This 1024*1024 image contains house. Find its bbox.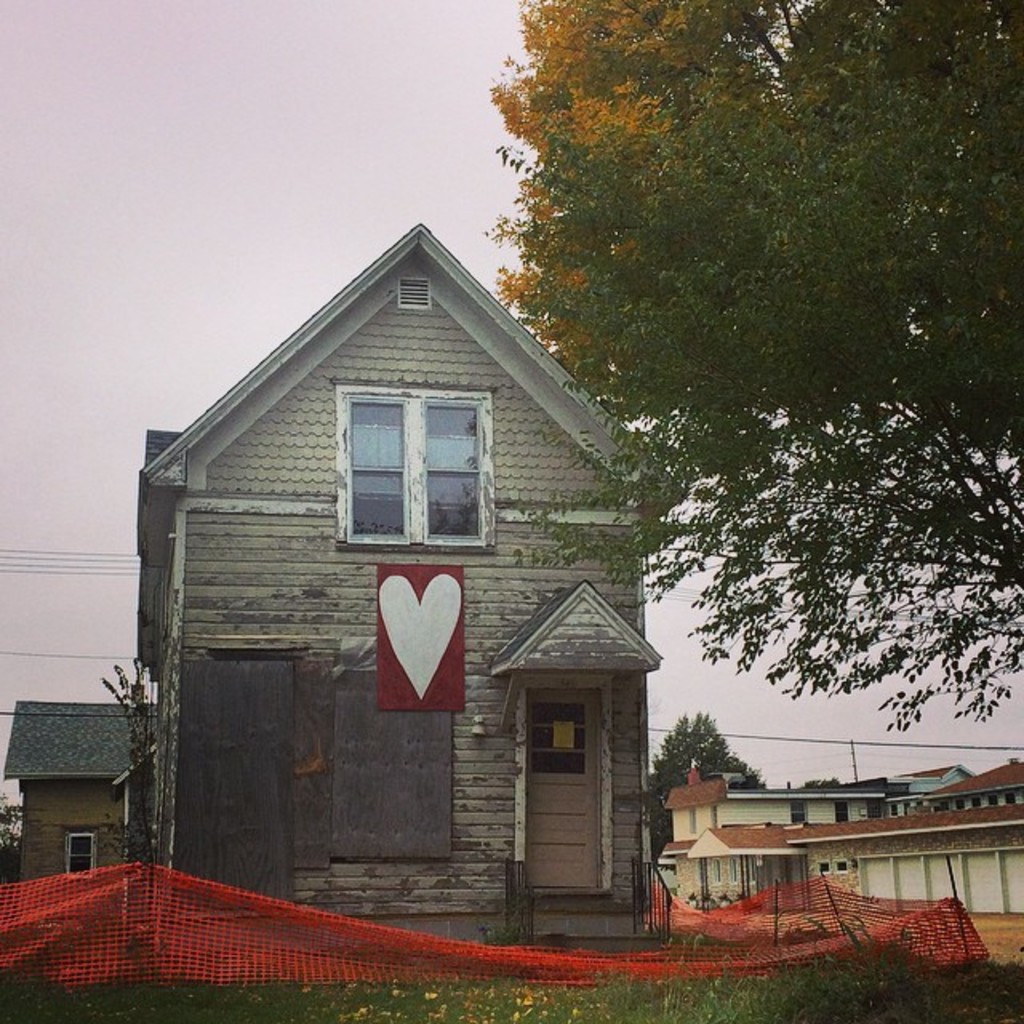
crop(645, 754, 1022, 939).
